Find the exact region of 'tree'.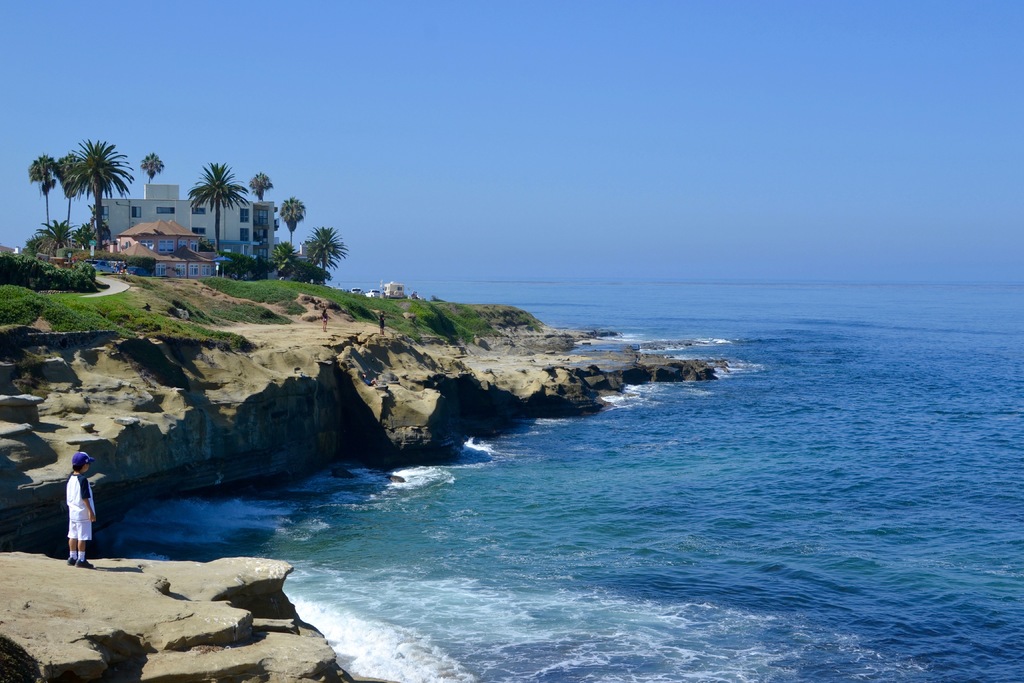
Exact region: 276 189 308 284.
